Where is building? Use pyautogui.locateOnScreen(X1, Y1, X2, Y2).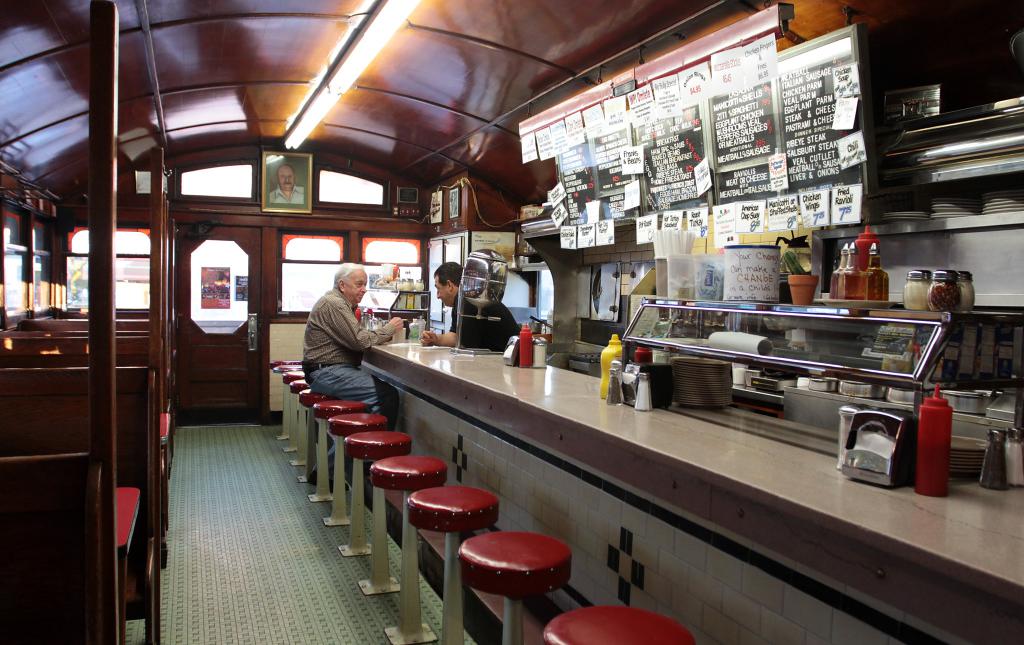
pyautogui.locateOnScreen(0, 0, 1023, 642).
